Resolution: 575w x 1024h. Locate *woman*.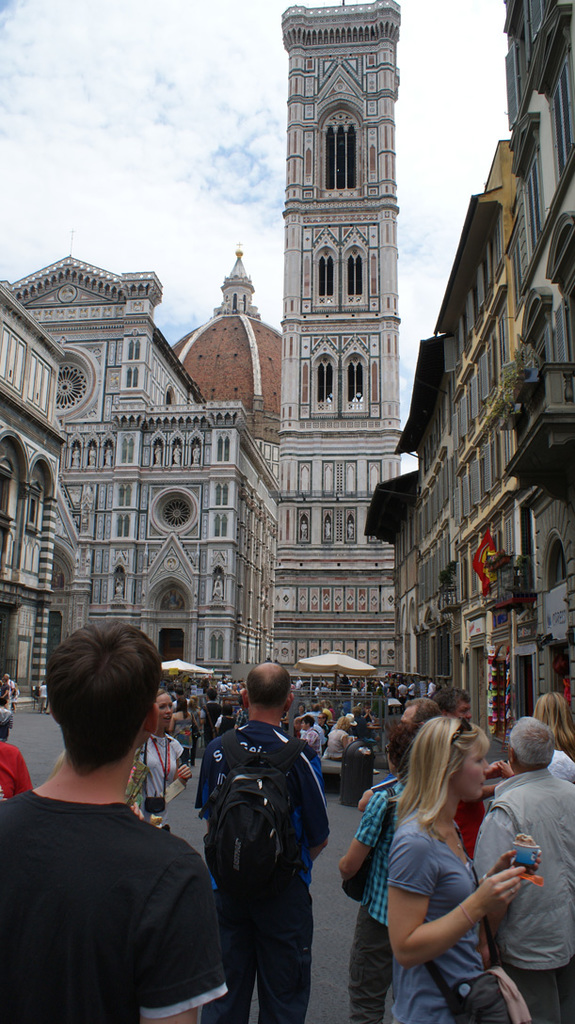
(132,689,192,830).
